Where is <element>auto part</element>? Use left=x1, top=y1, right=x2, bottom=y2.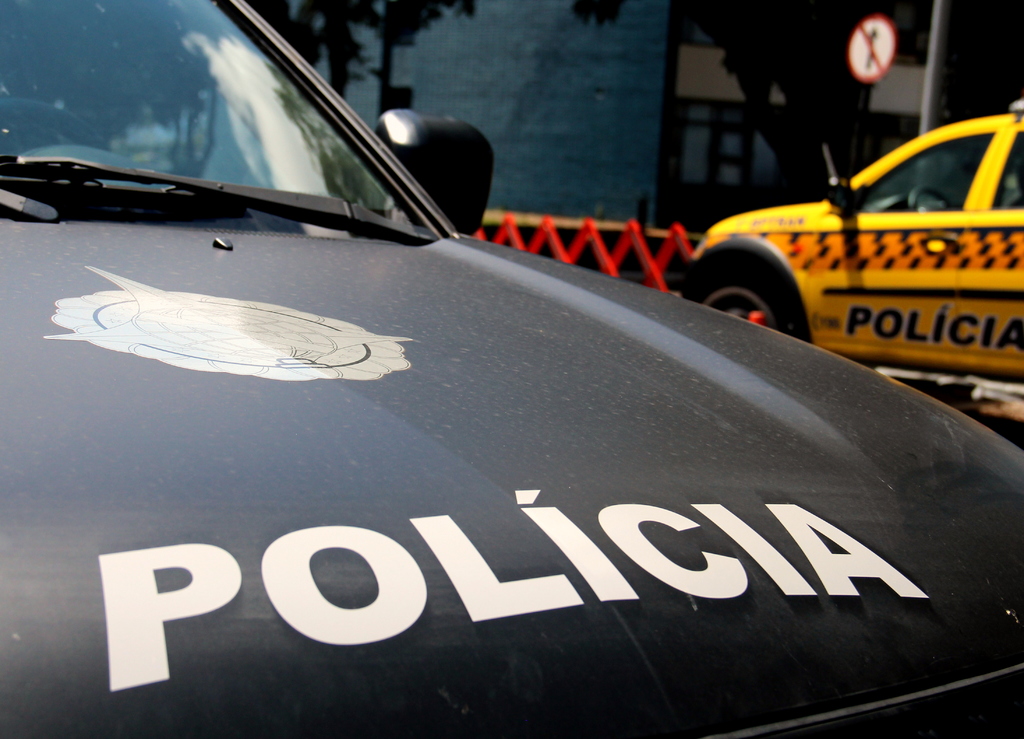
left=369, top=97, right=503, bottom=229.
